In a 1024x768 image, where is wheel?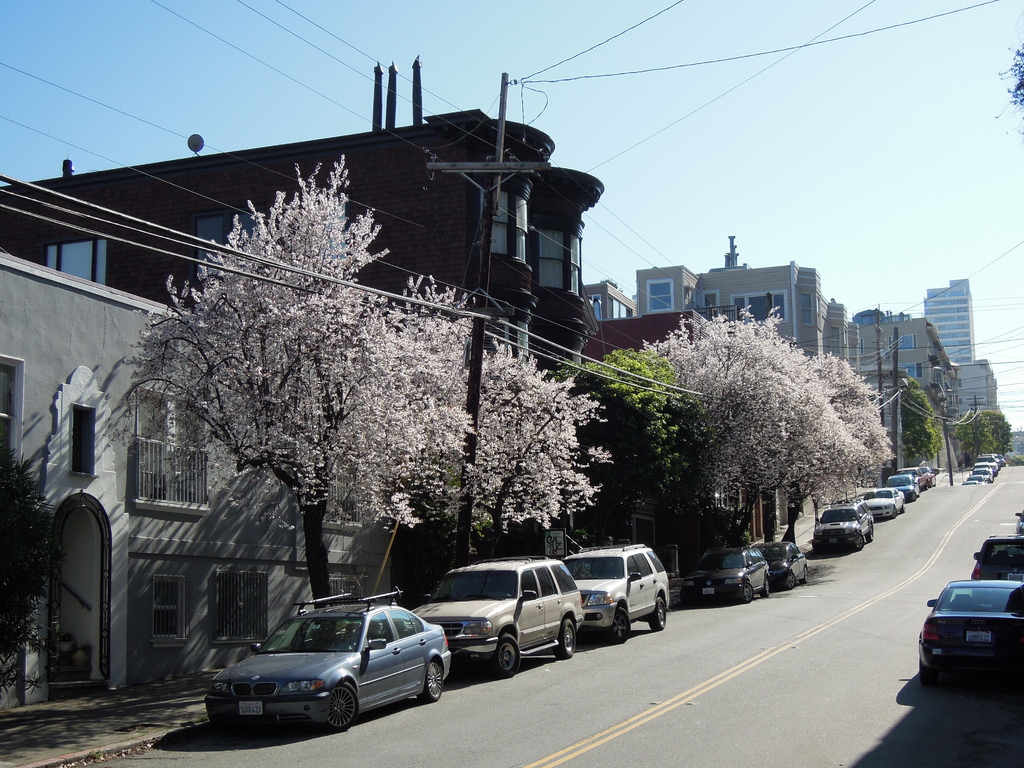
box(480, 632, 522, 676).
